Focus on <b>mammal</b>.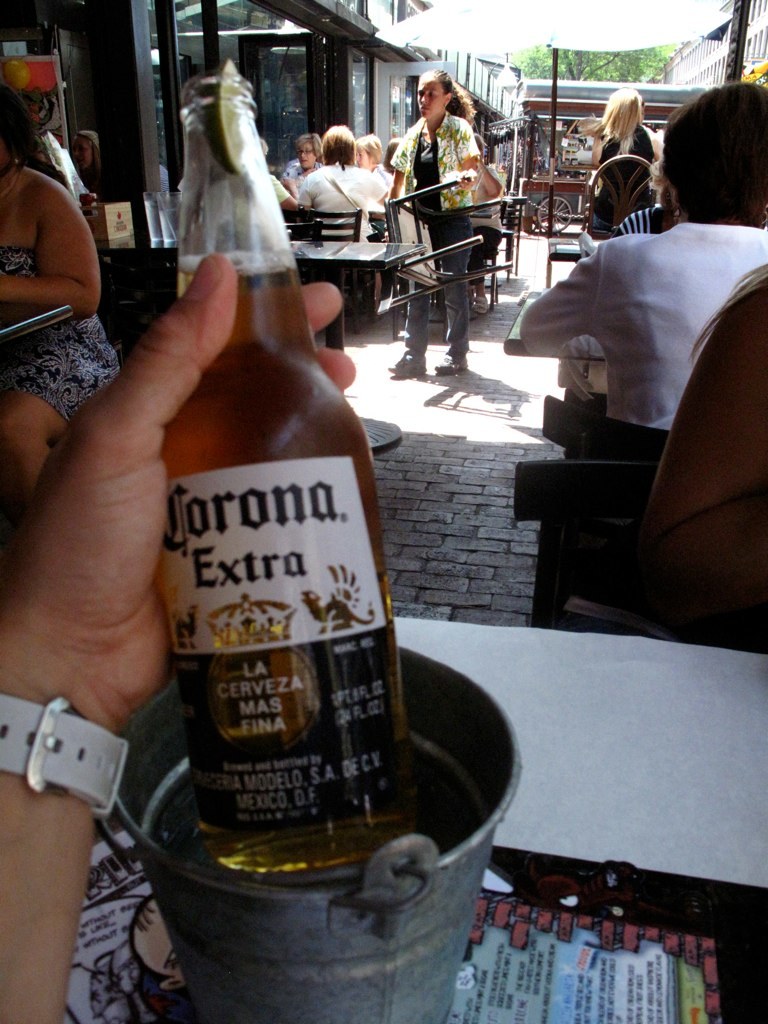
Focused at BBox(0, 76, 123, 553).
